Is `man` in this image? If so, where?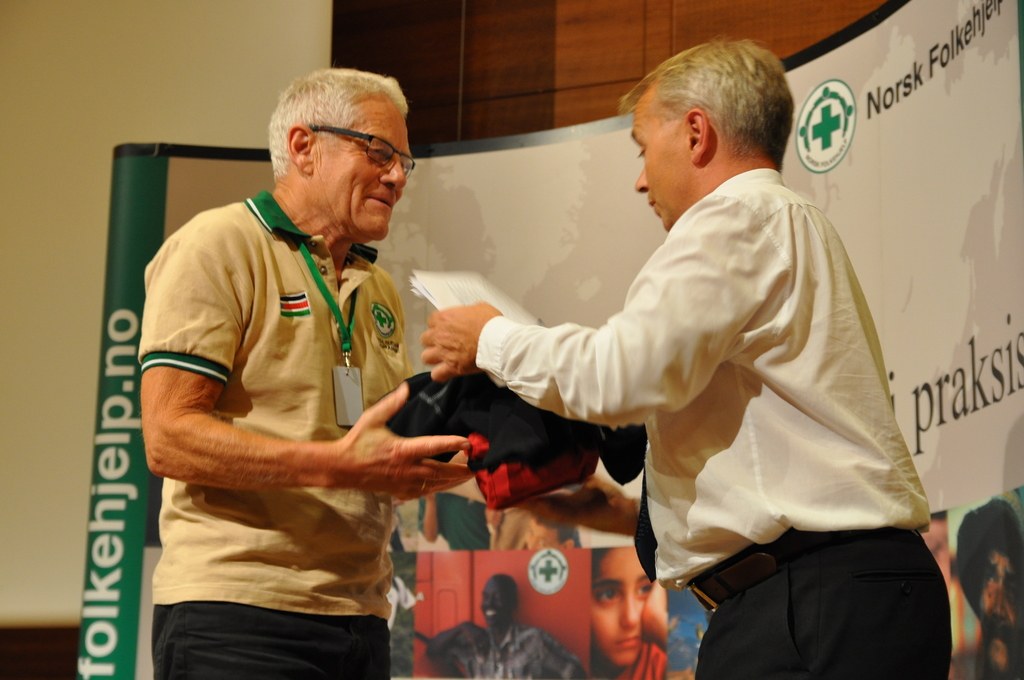
Yes, at crop(138, 70, 496, 666).
